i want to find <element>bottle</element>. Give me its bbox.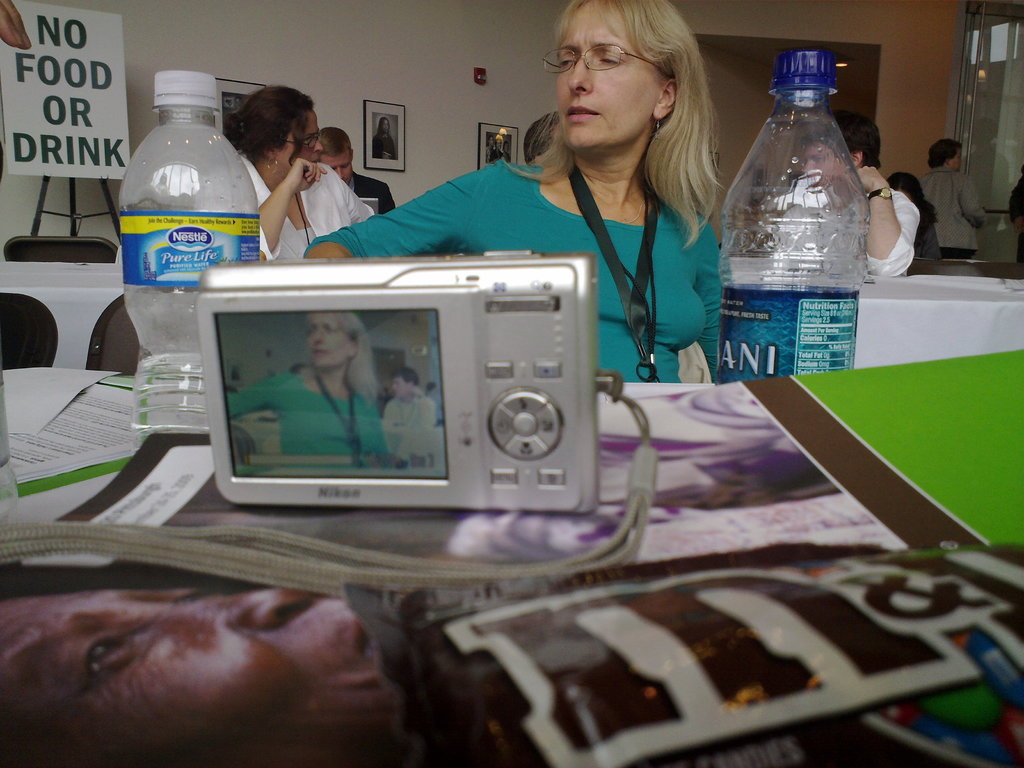
bbox=(118, 70, 262, 457).
